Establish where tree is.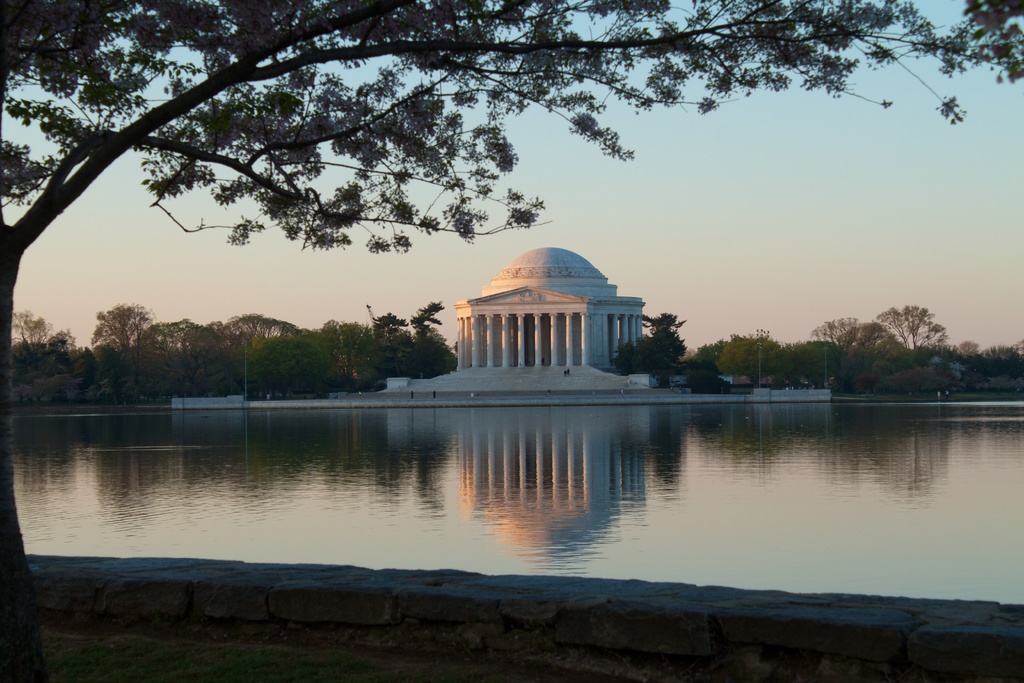
Established at left=865, top=297, right=940, bottom=373.
